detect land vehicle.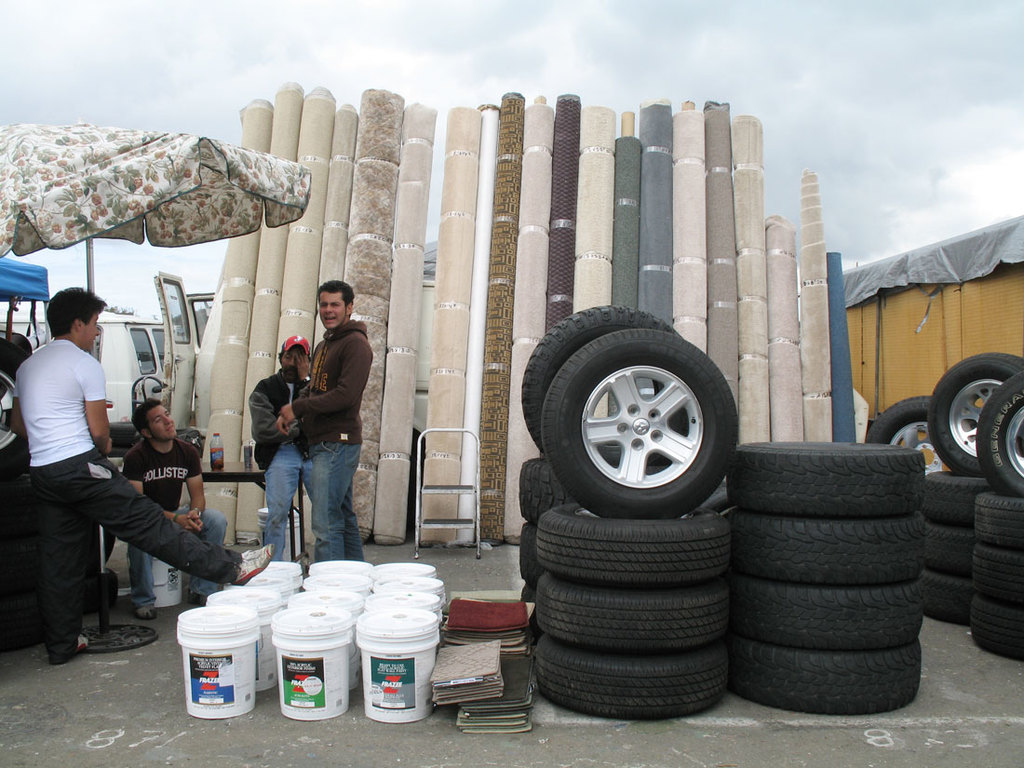
Detected at box(151, 269, 436, 526).
